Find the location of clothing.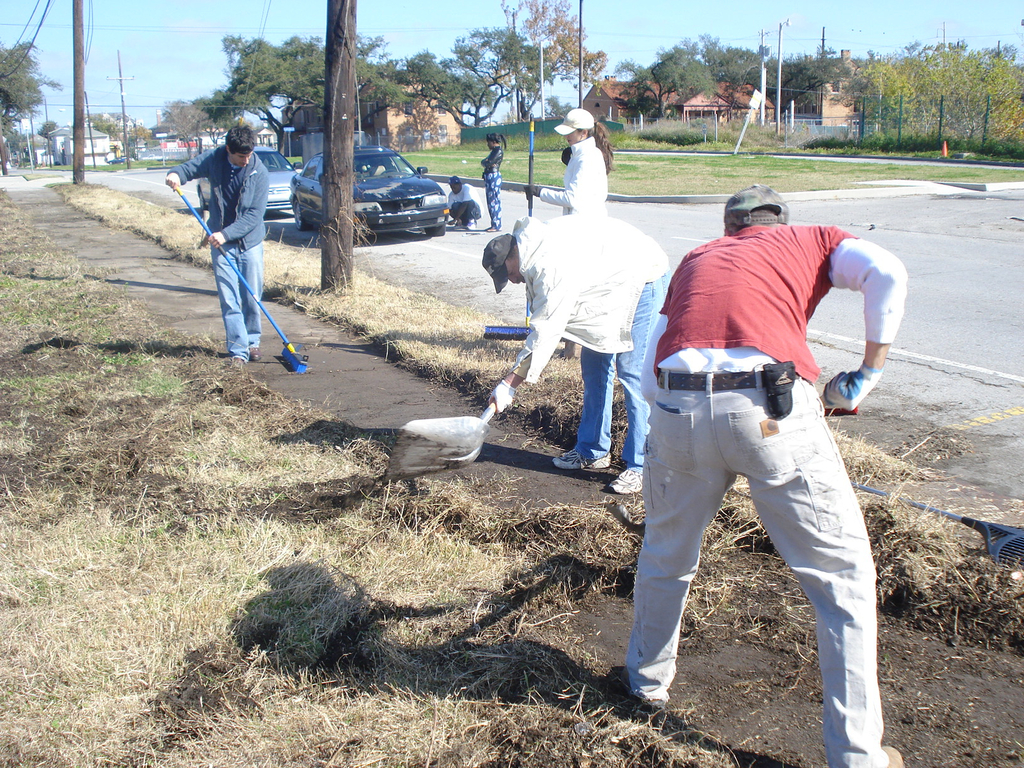
Location: bbox=(480, 149, 502, 234).
